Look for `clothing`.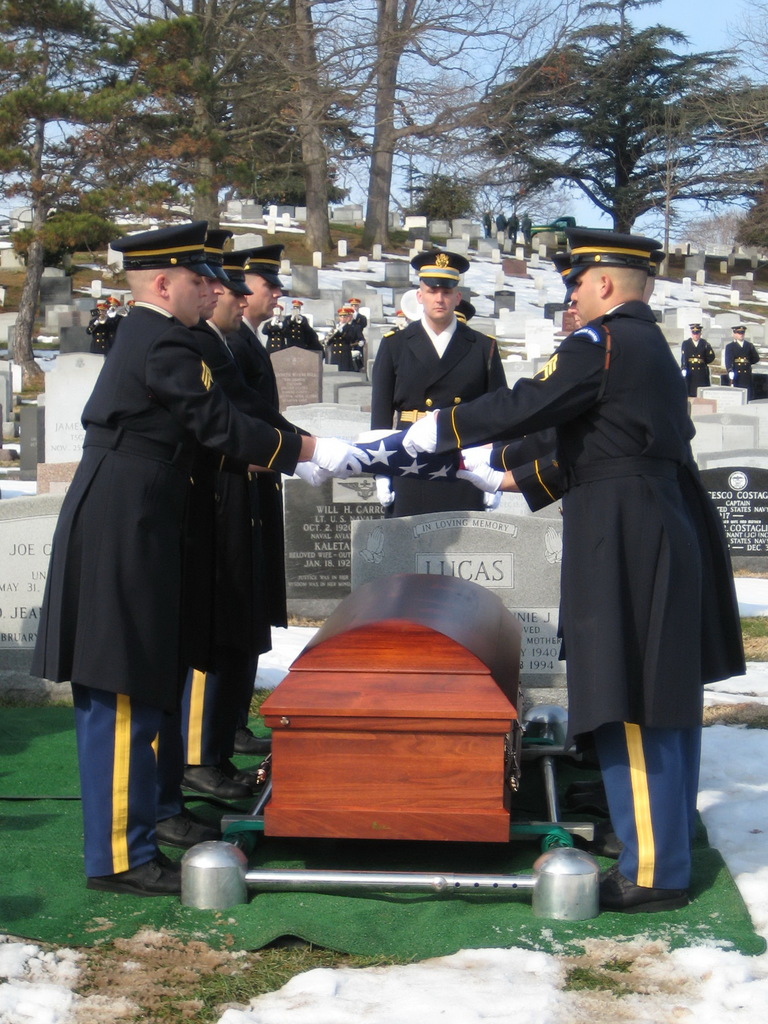
Found: x1=328, y1=308, x2=361, y2=370.
